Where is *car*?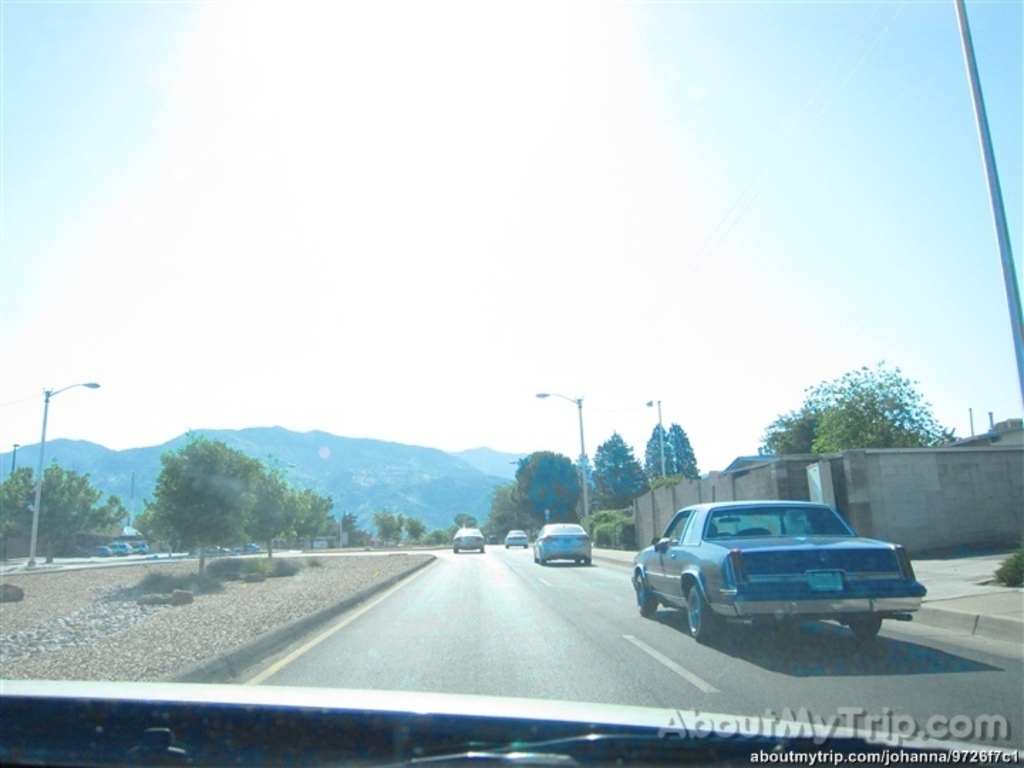
447:526:489:556.
